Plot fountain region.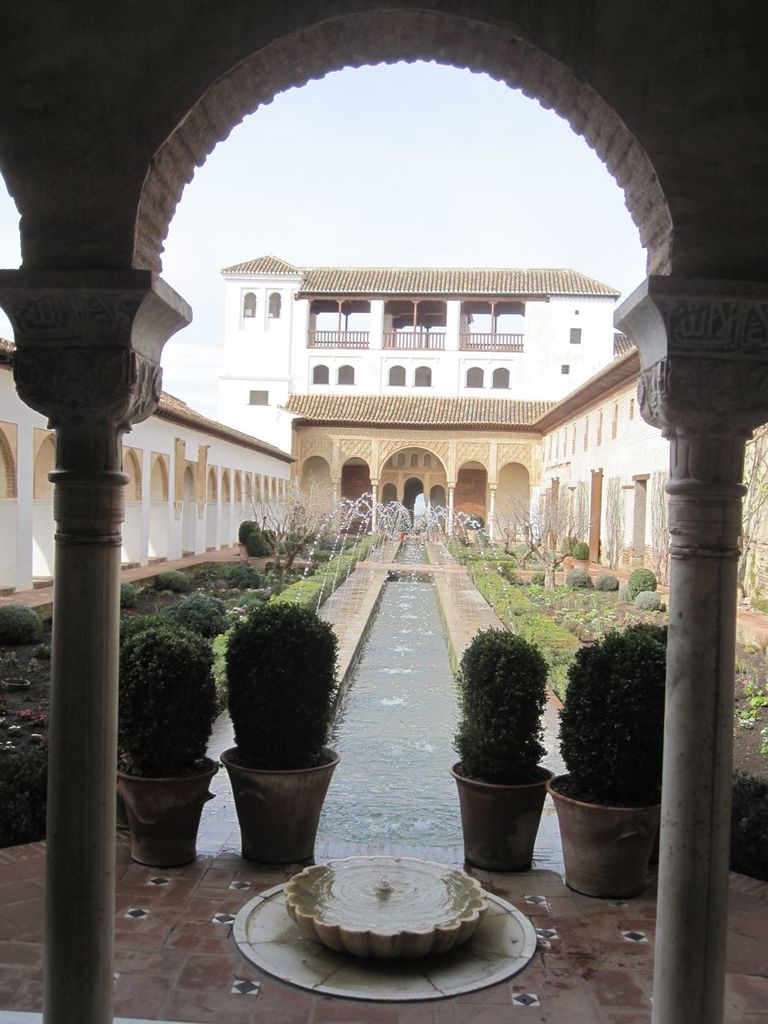
Plotted at bbox=(294, 492, 515, 632).
